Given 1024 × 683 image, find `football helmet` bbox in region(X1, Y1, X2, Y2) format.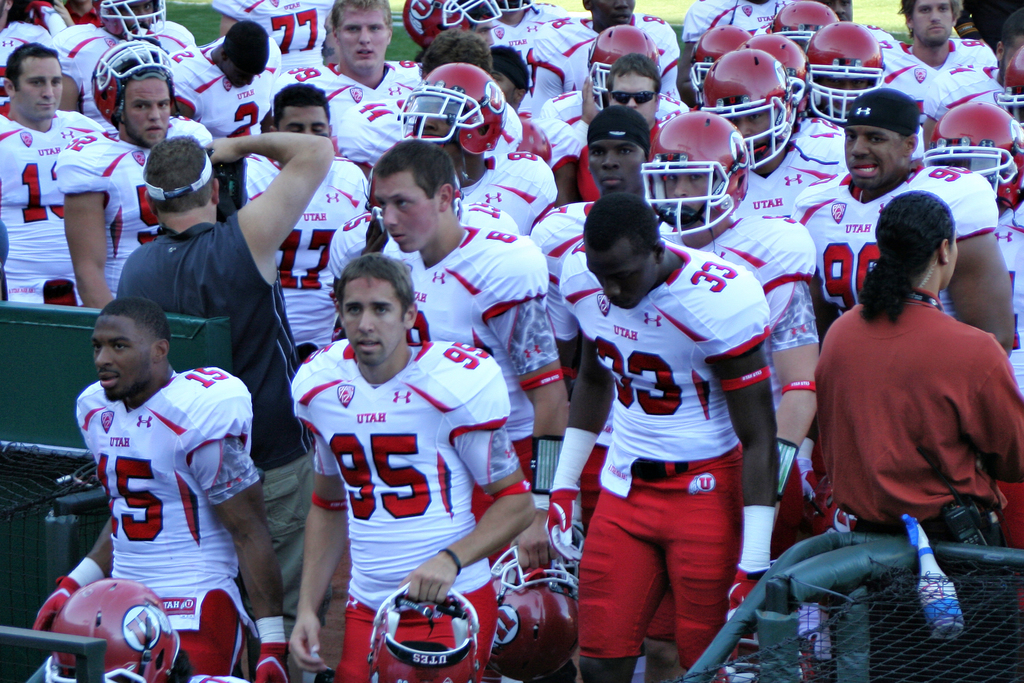
region(42, 572, 178, 682).
